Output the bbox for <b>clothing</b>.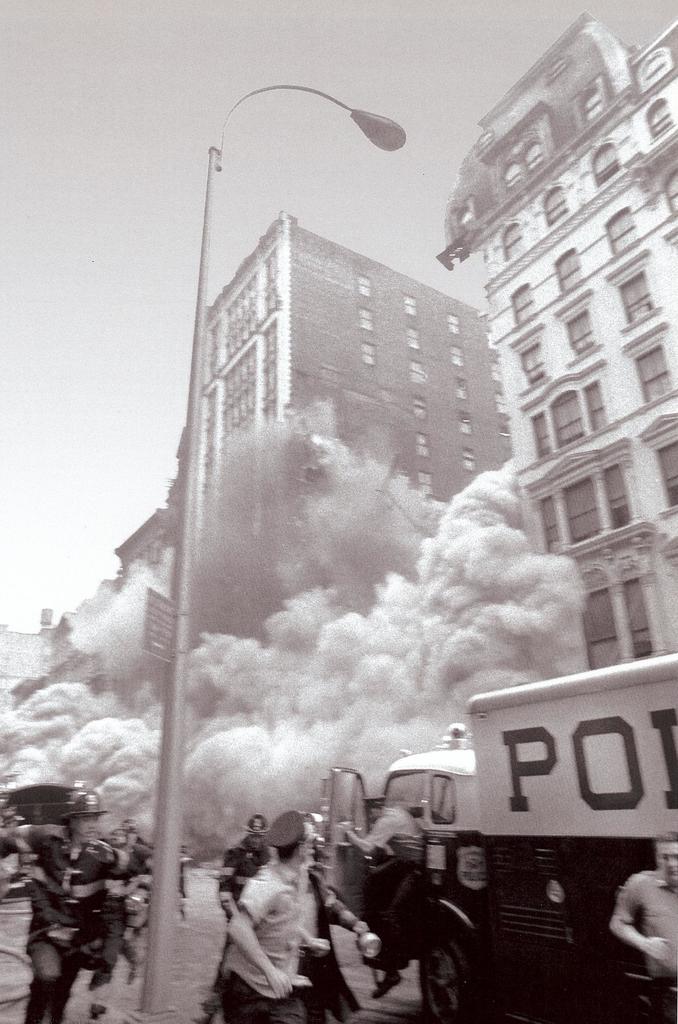
BBox(209, 834, 262, 996).
